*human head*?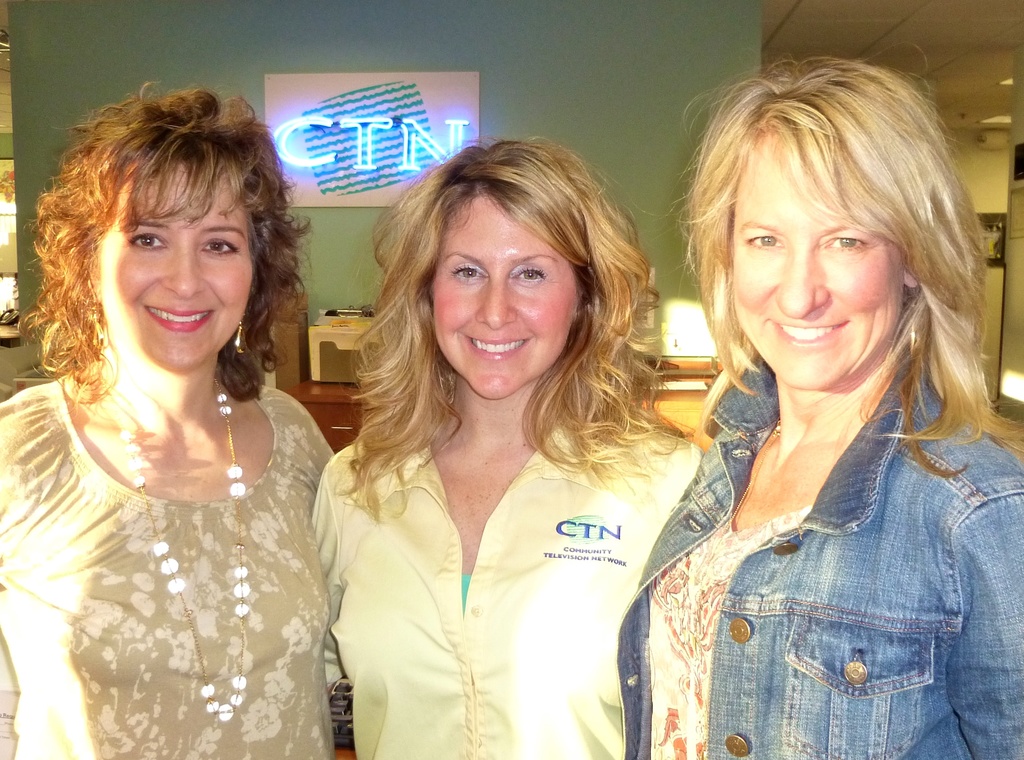
[735, 61, 927, 389]
